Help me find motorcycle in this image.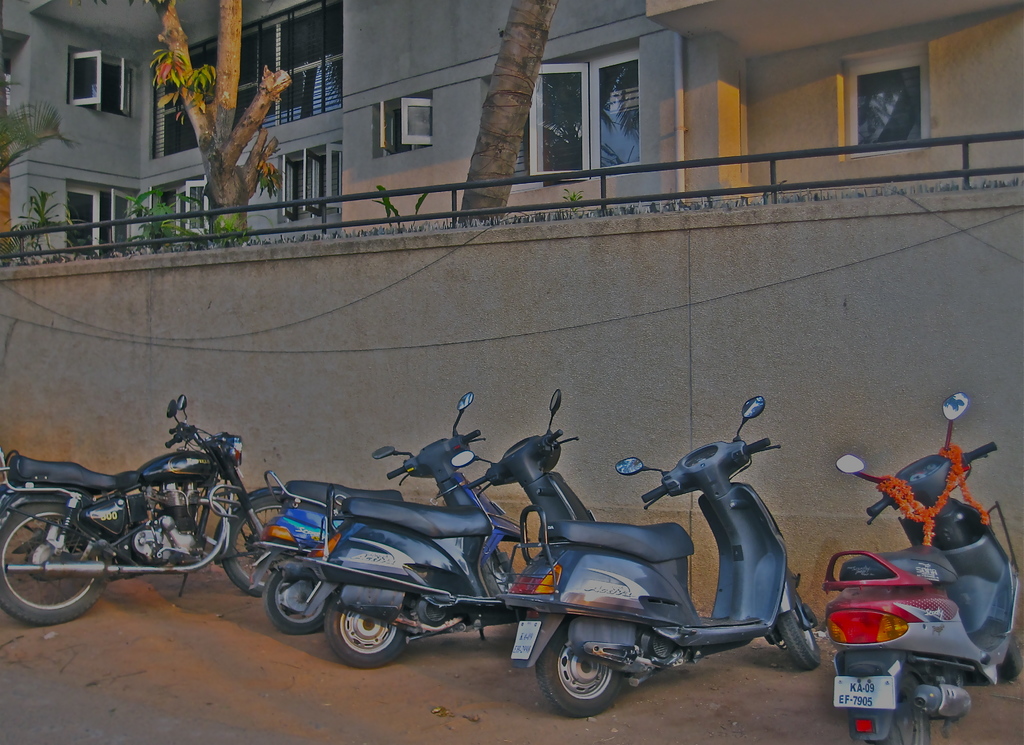
Found it: (left=4, top=422, right=273, bottom=626).
